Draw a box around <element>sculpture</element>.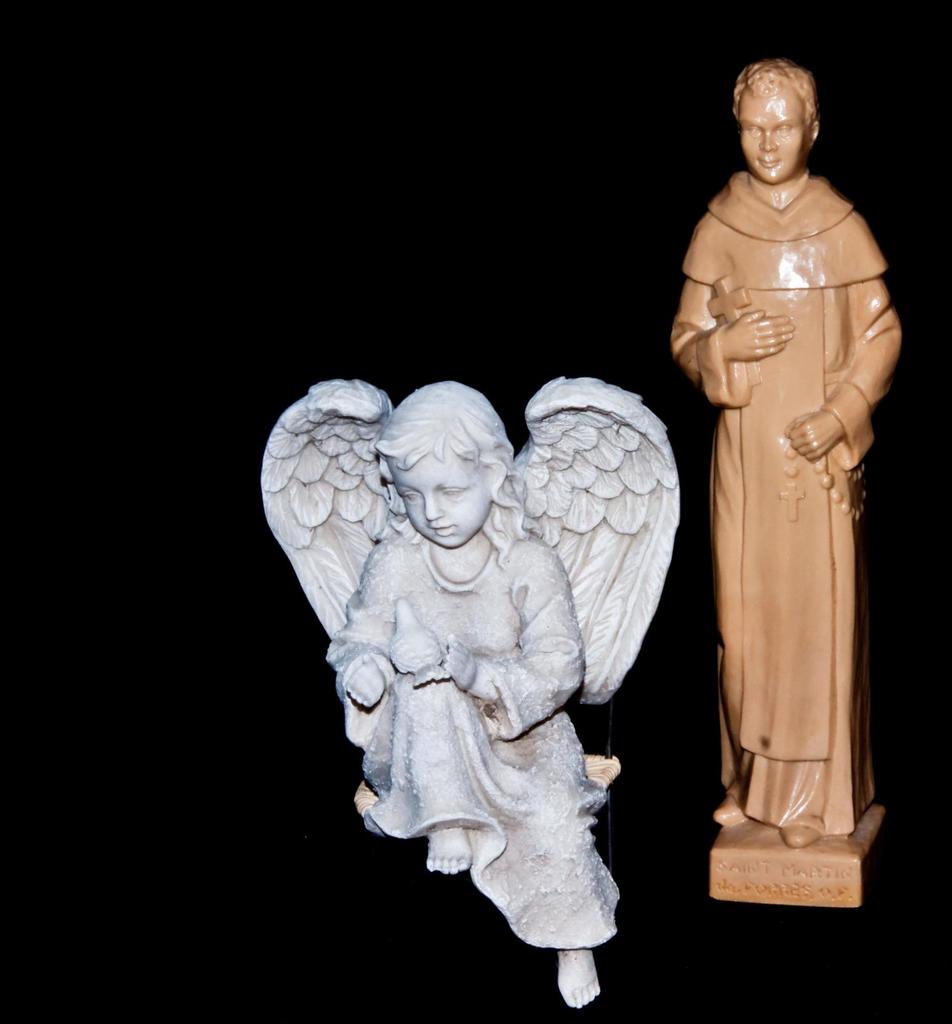
region(675, 62, 897, 914).
